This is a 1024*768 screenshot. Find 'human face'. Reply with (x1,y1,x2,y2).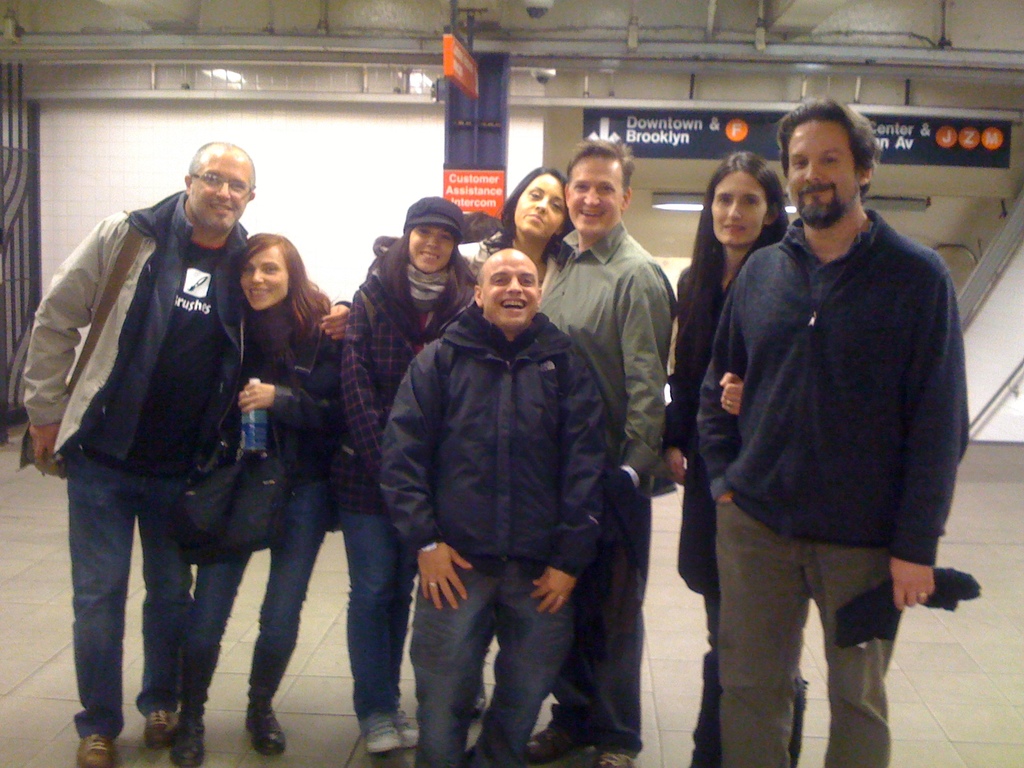
(513,170,568,232).
